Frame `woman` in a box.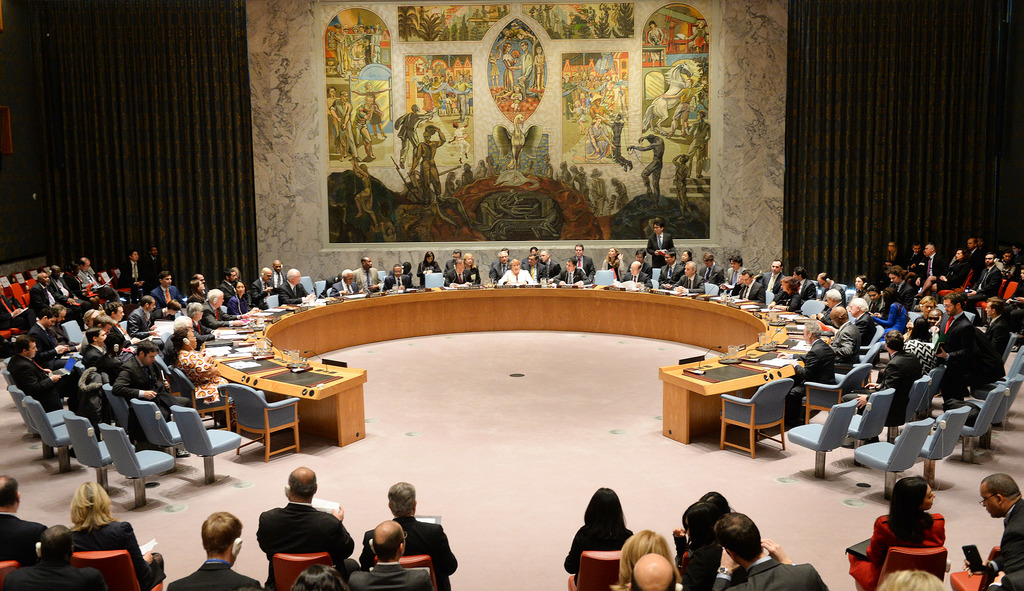
893, 319, 941, 373.
